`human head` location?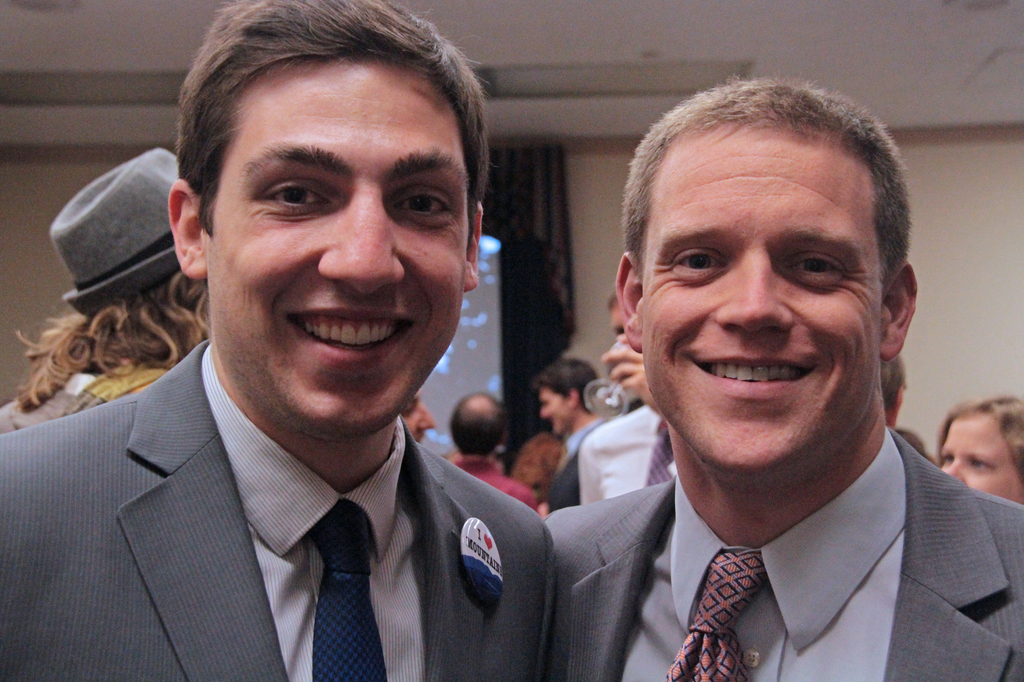
crop(535, 356, 598, 439)
